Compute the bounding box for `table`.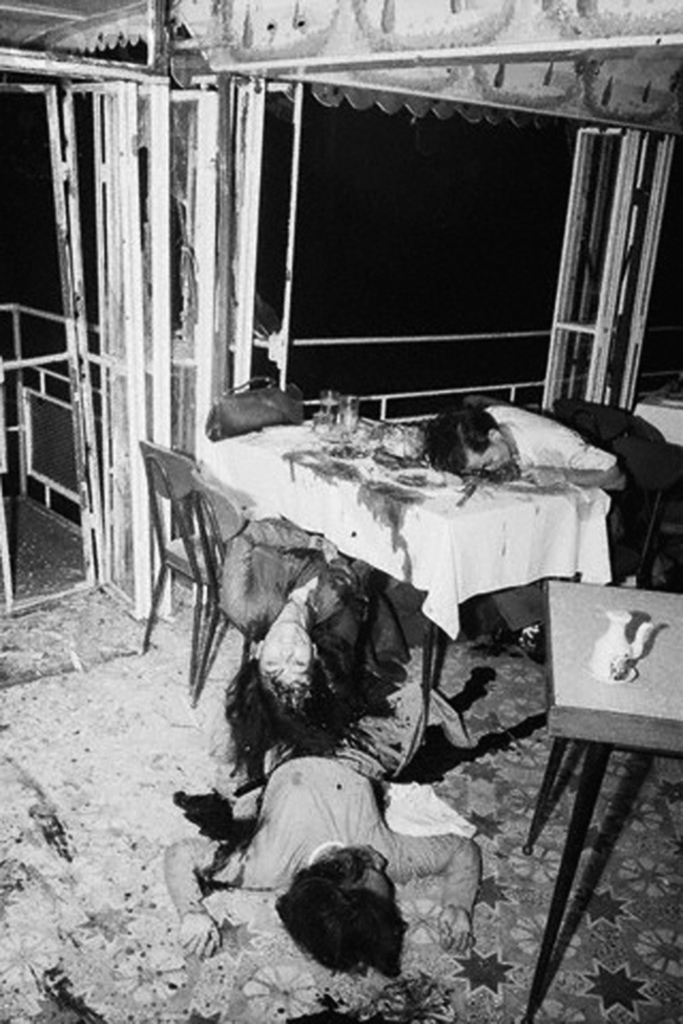
box=[186, 402, 638, 750].
